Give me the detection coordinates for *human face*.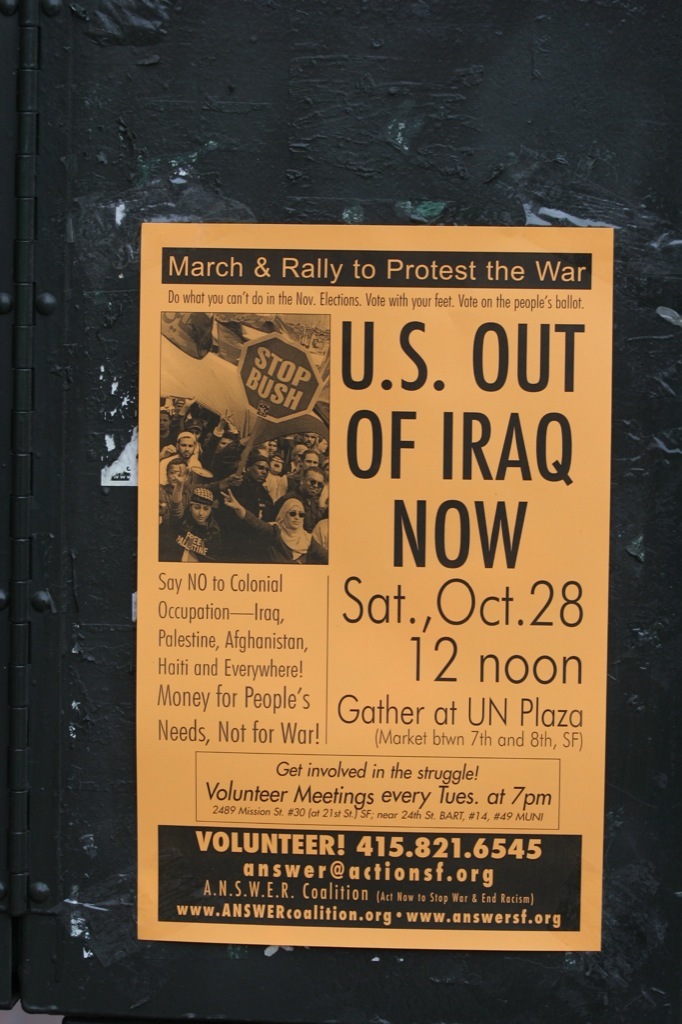
<bbox>291, 447, 304, 465</bbox>.
